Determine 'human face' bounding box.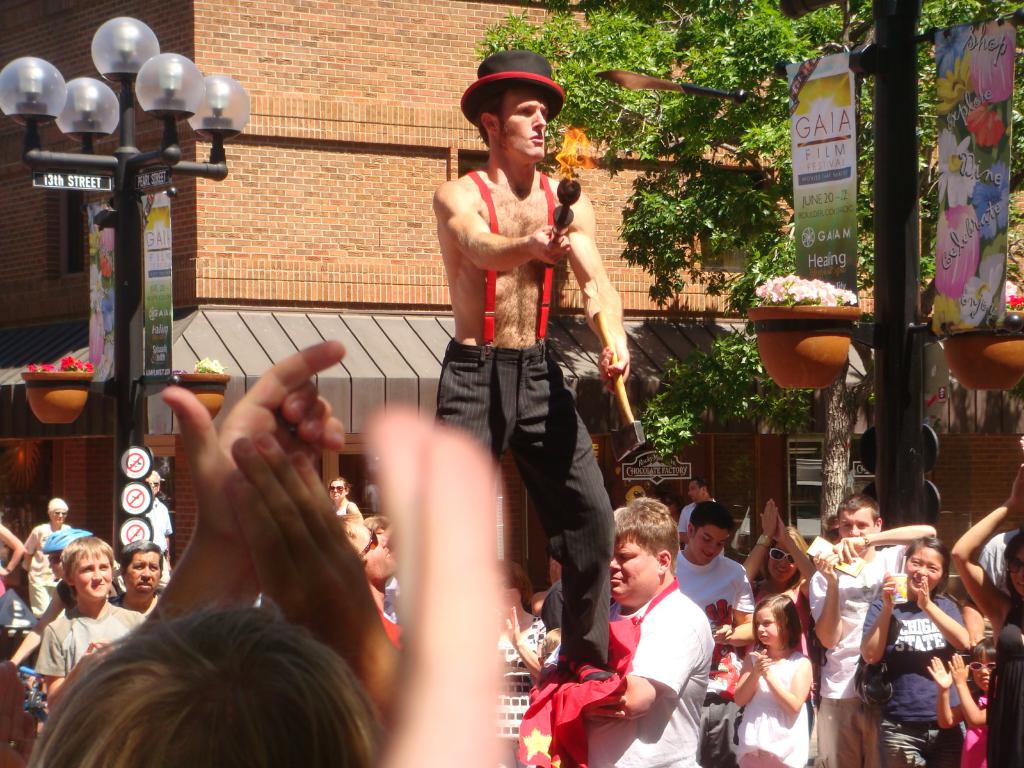
Determined: rect(835, 512, 877, 549).
